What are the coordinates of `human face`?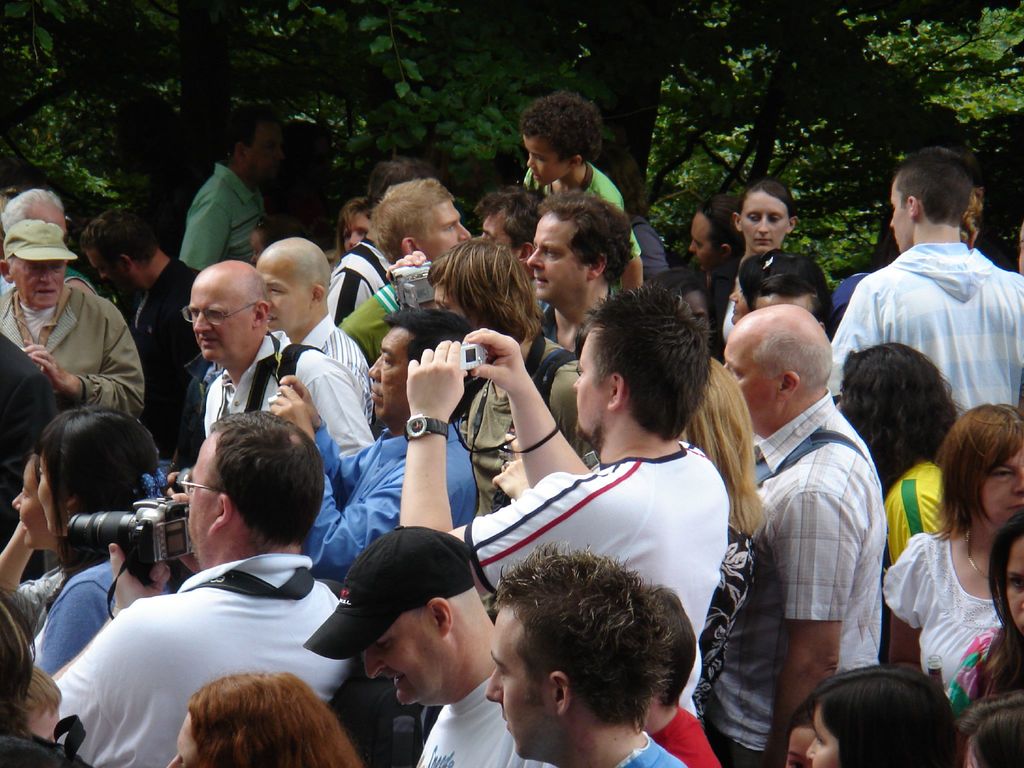
locate(416, 200, 467, 262).
